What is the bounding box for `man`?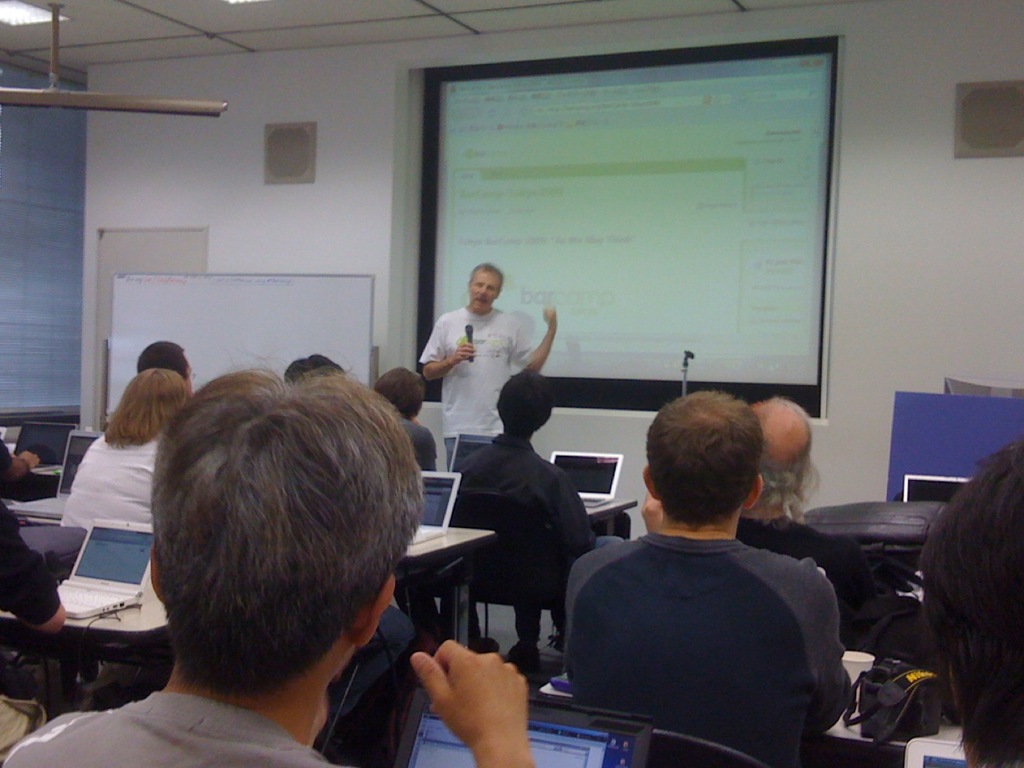
(x1=534, y1=392, x2=879, y2=753).
